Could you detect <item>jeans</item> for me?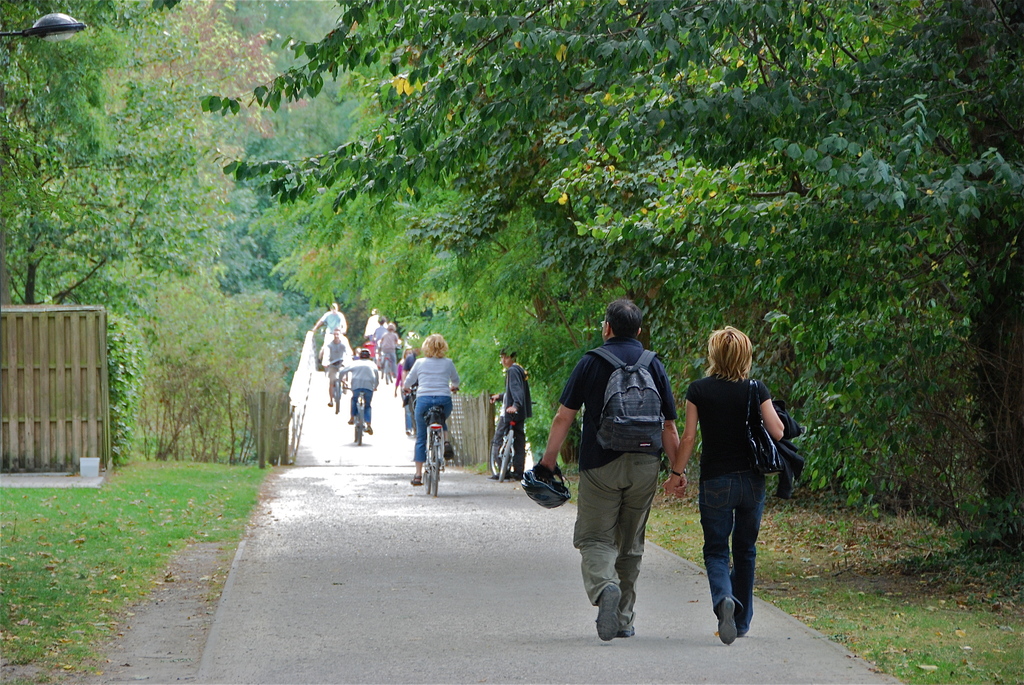
Detection result: pyautogui.locateOnScreen(351, 388, 376, 425).
